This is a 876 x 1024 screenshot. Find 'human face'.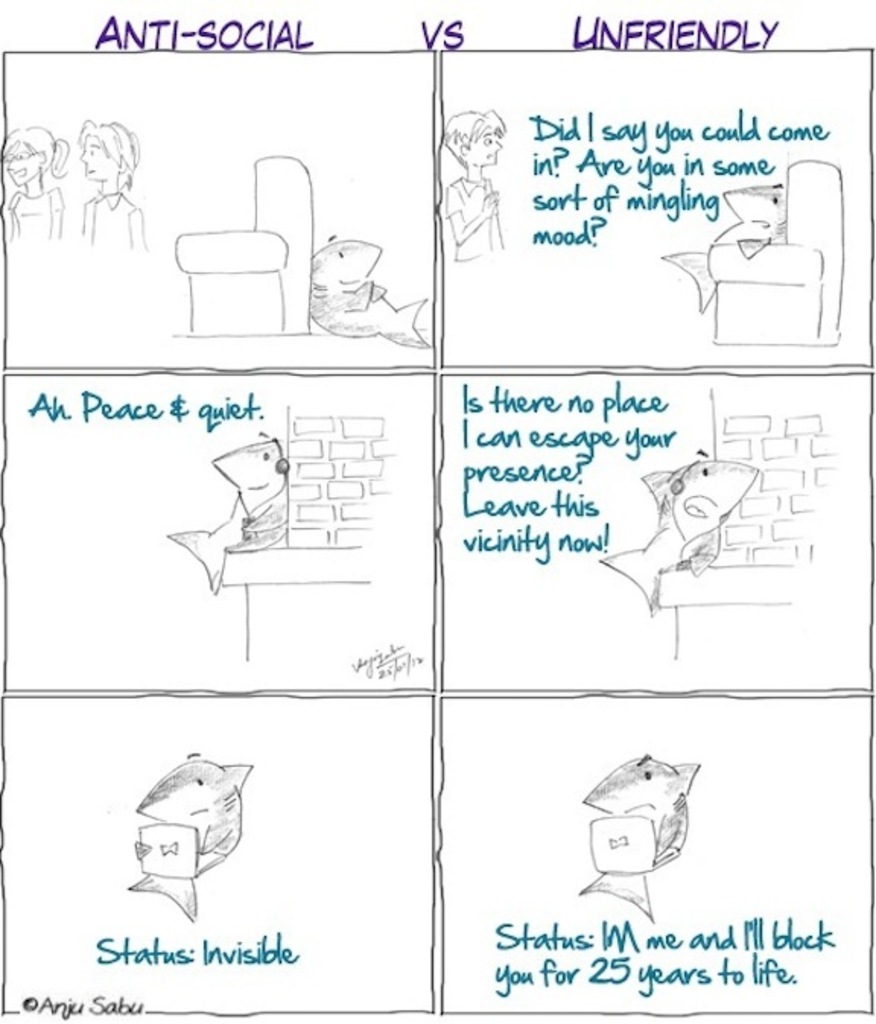
Bounding box: region(2, 143, 38, 190).
